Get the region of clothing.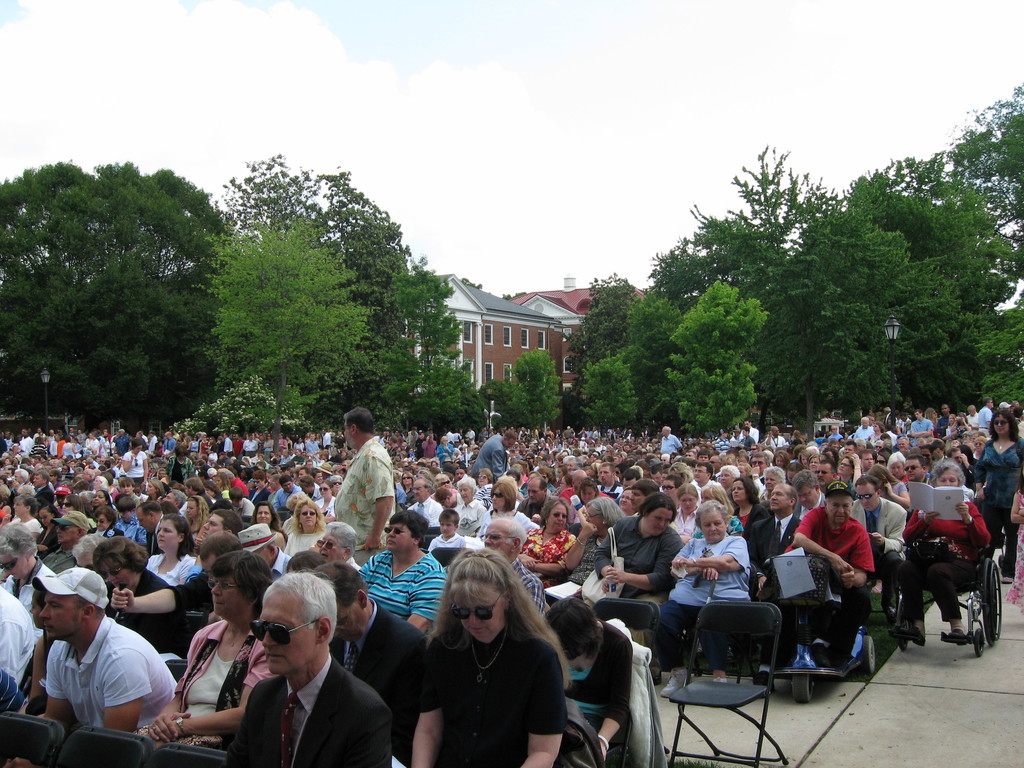
BBox(795, 490, 831, 529).
